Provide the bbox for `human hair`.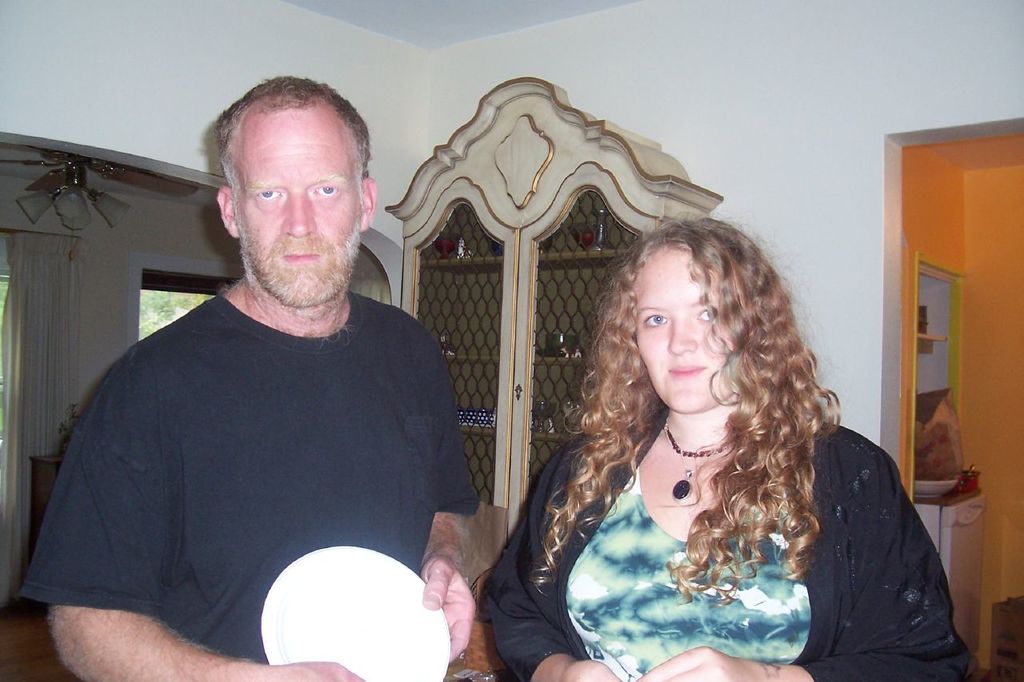
bbox=[552, 205, 842, 592].
